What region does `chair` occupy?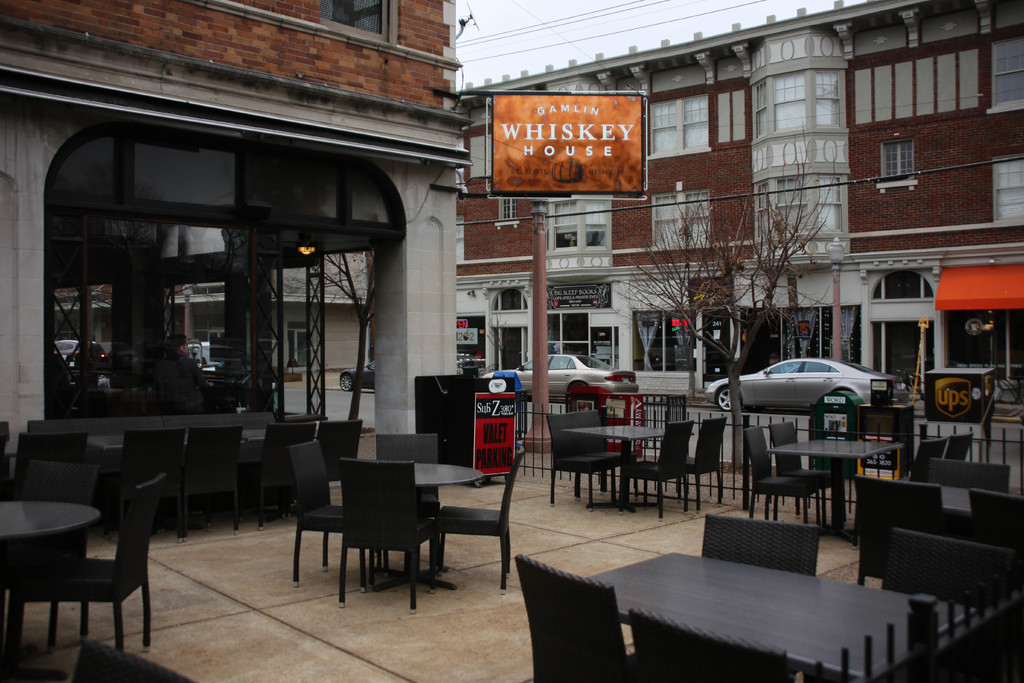
bbox=(290, 440, 379, 596).
